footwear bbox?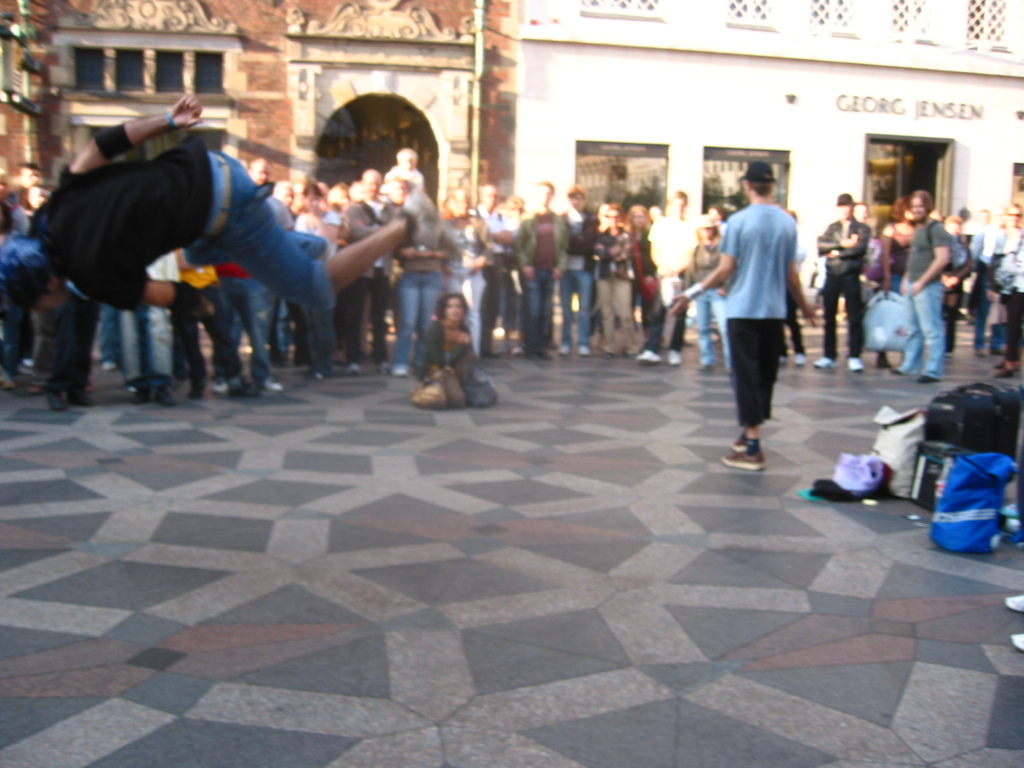
region(668, 349, 680, 365)
